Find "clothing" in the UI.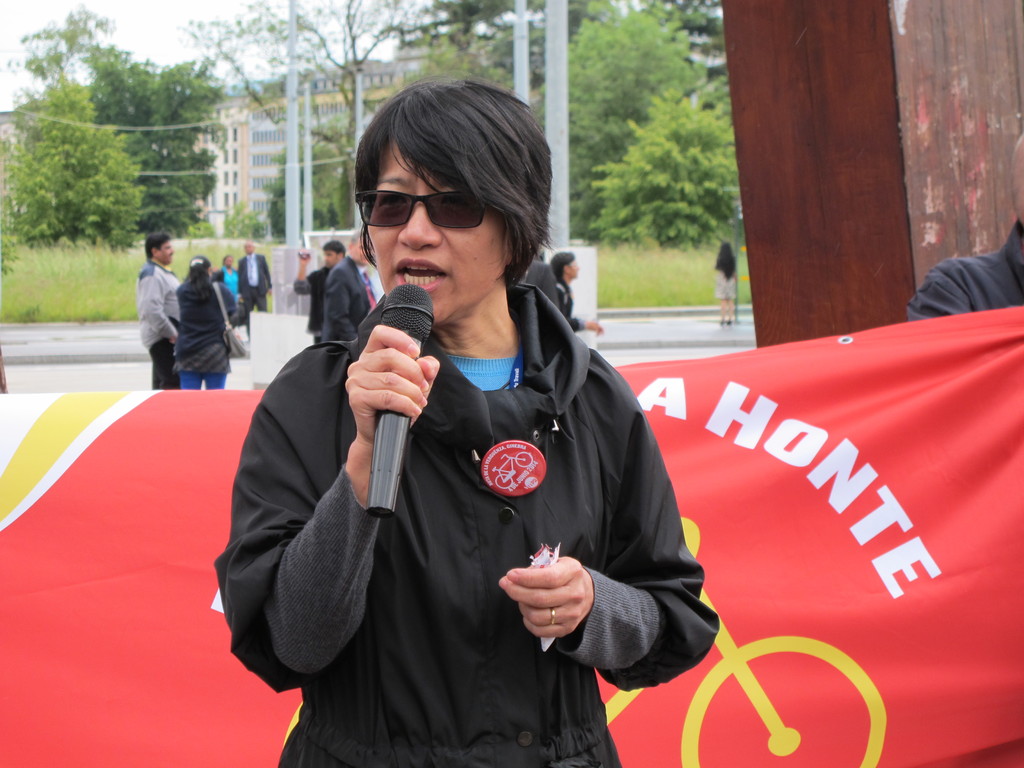
UI element at [718,266,738,306].
